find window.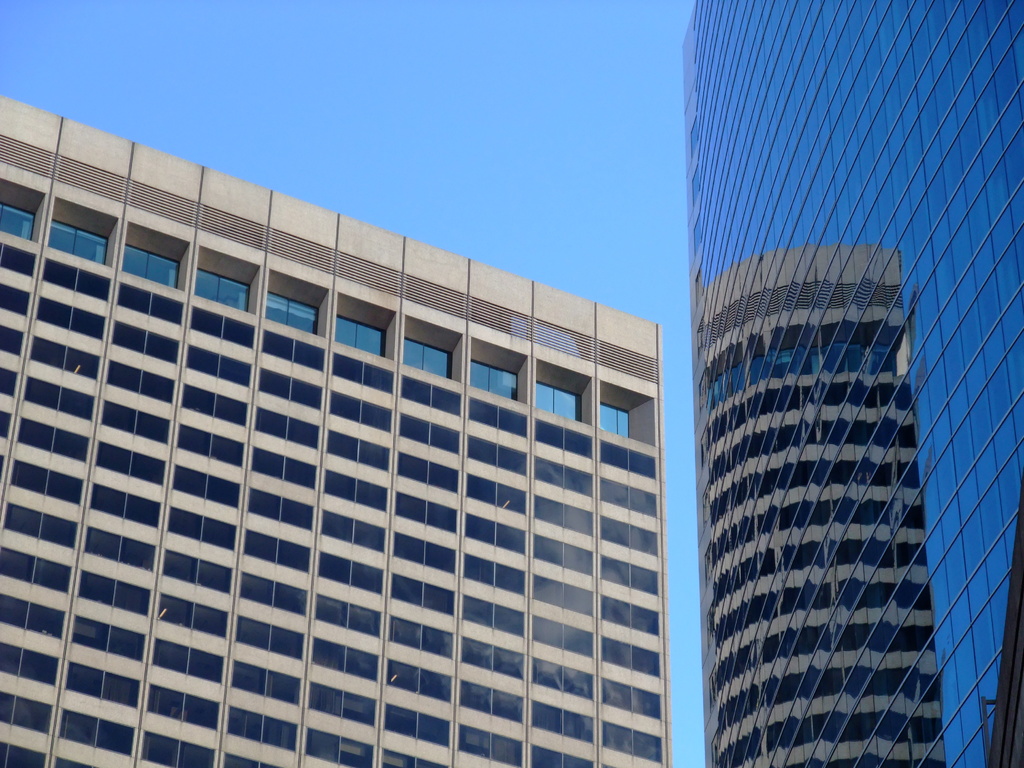
395 491 456 535.
